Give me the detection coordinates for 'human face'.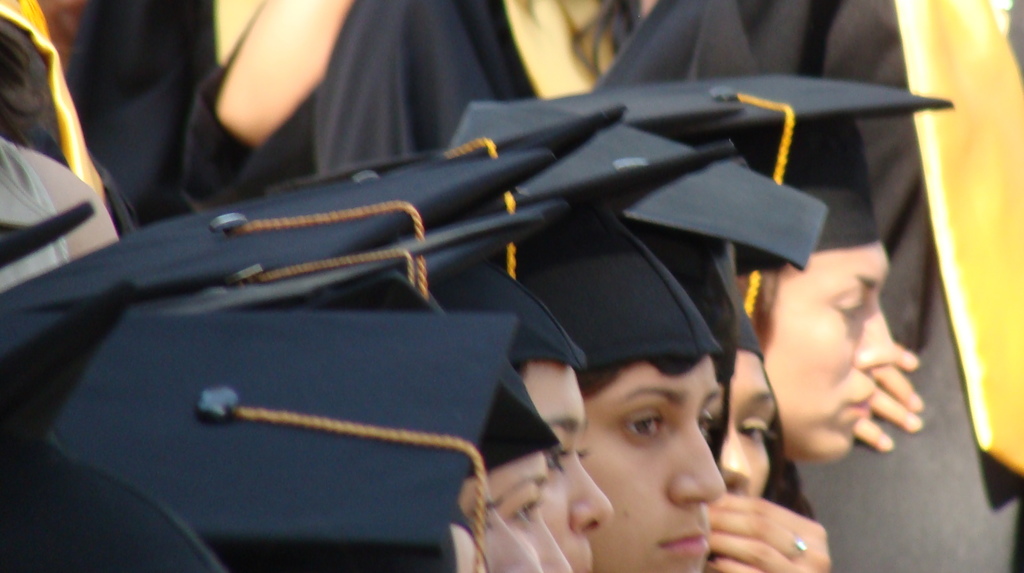
region(749, 234, 878, 478).
